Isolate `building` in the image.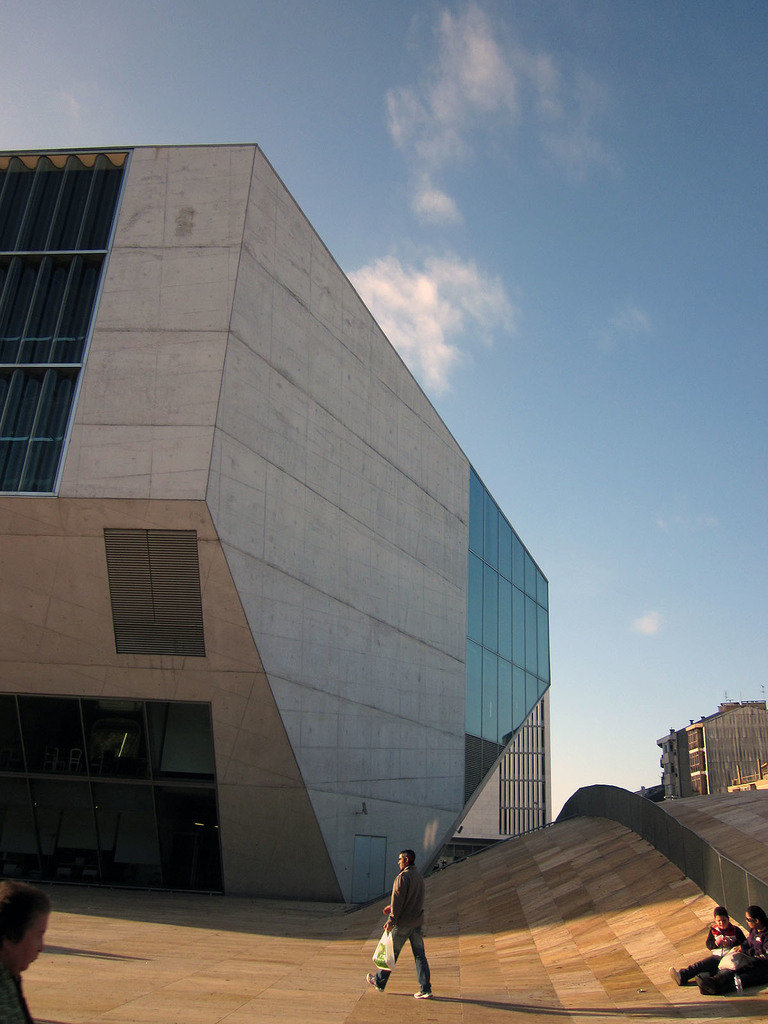
Isolated region: <bbox>0, 164, 550, 911</bbox>.
